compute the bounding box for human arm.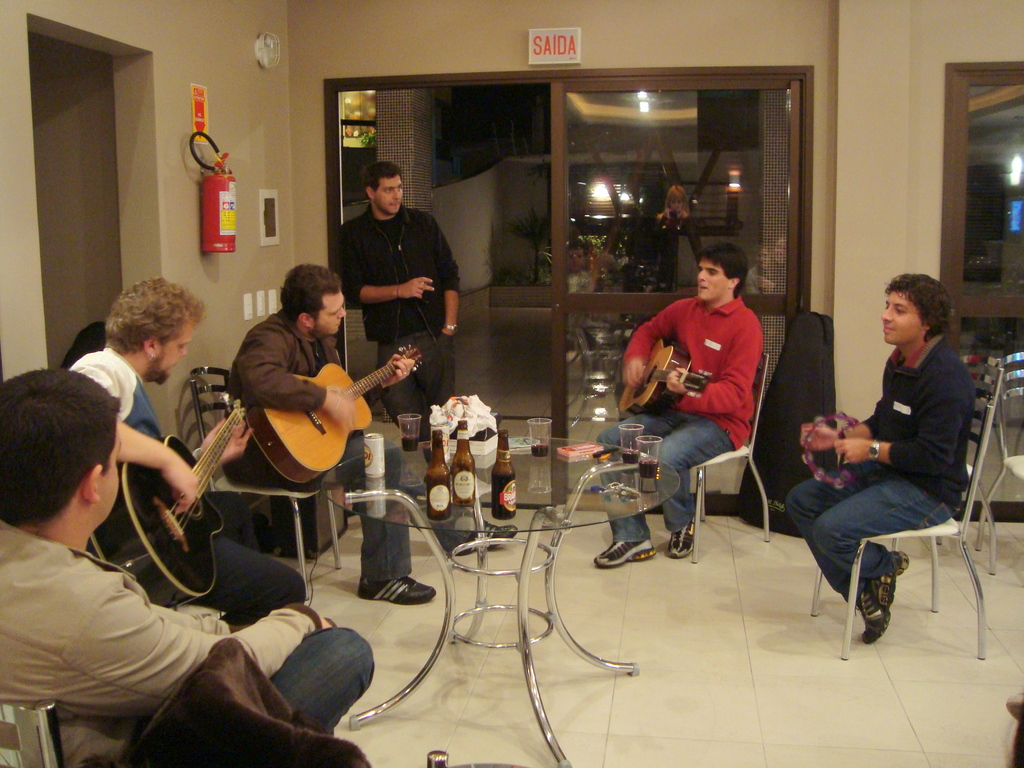
rect(185, 410, 257, 471).
